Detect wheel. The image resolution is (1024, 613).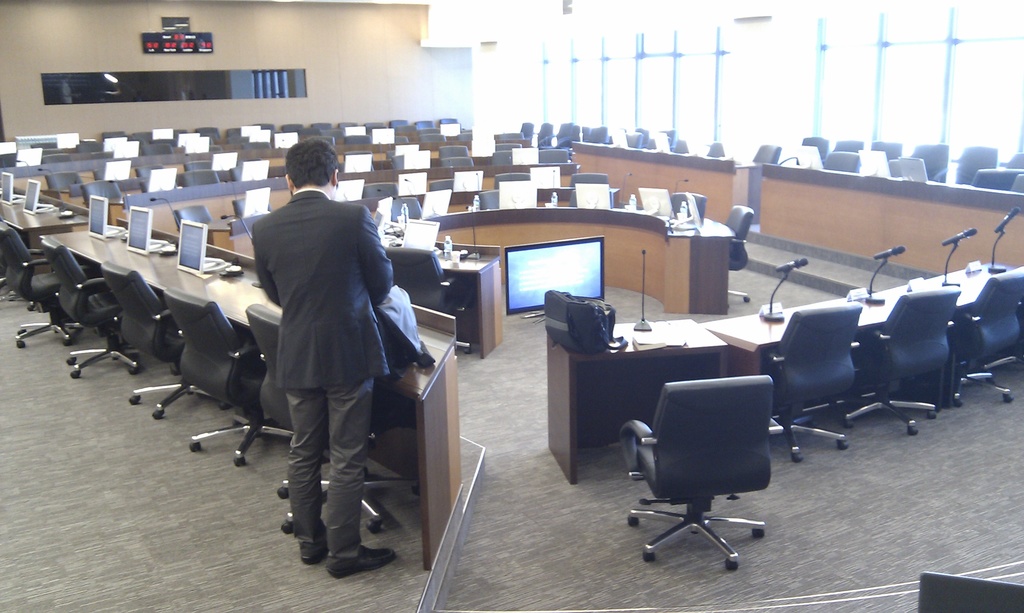
BBox(284, 520, 293, 535).
